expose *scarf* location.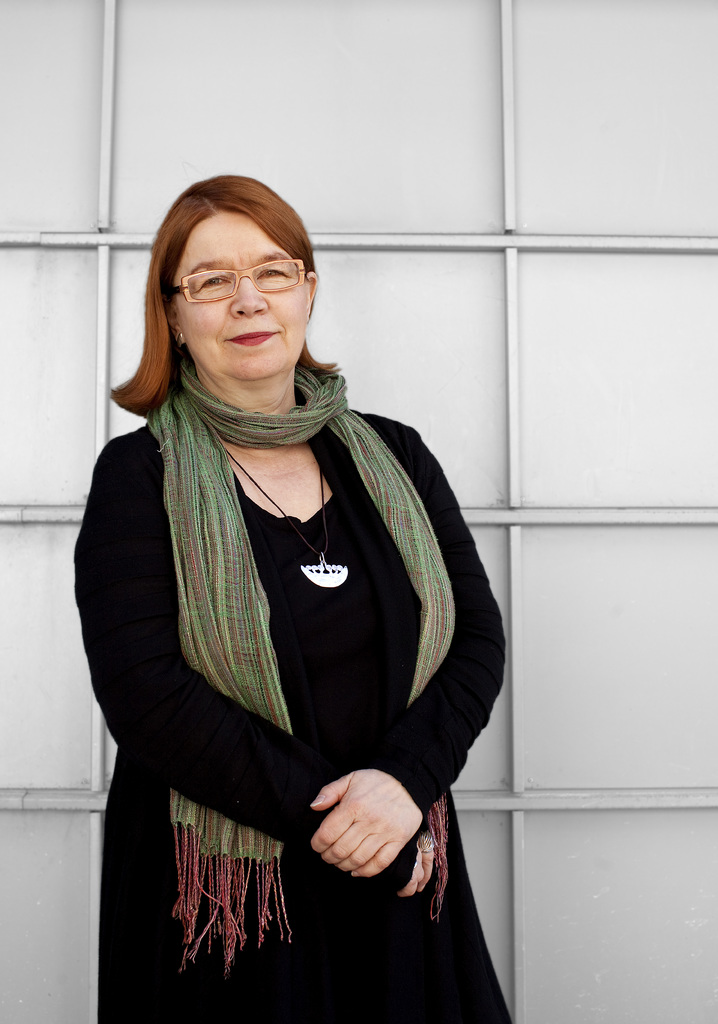
Exposed at [x1=138, y1=351, x2=454, y2=981].
